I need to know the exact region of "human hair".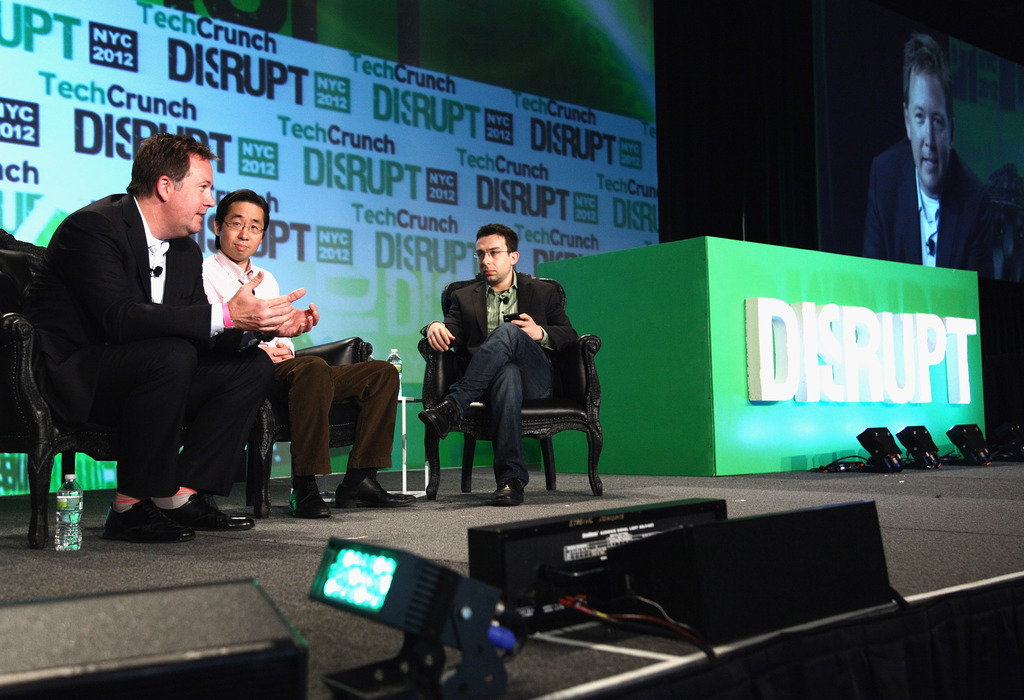
Region: <region>478, 225, 517, 259</region>.
